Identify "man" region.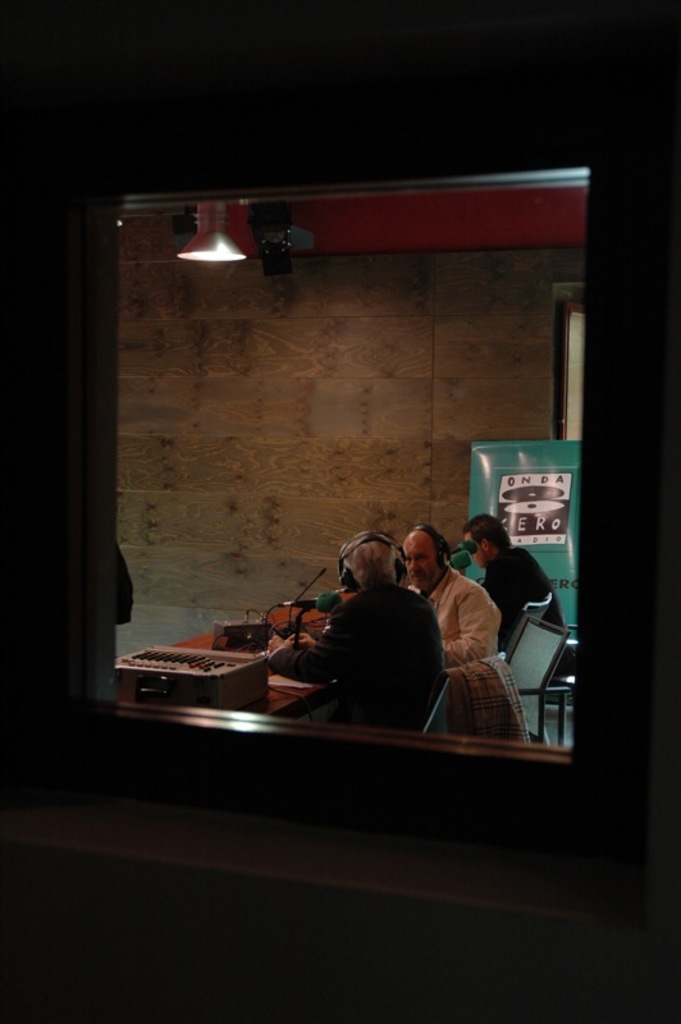
Region: detection(412, 531, 529, 700).
